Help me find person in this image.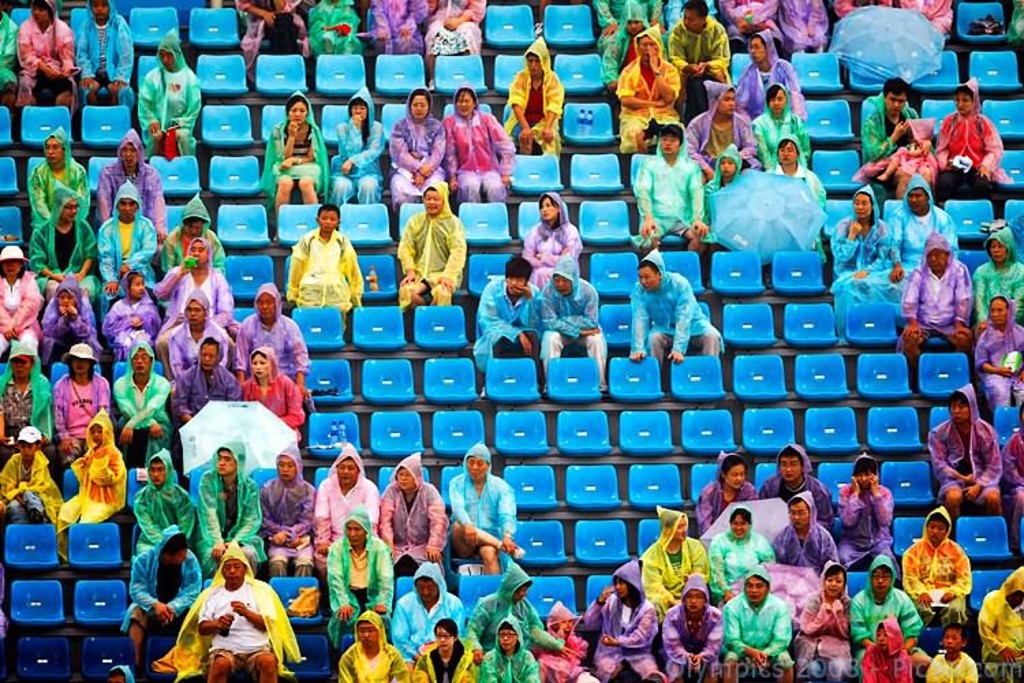
Found it: x1=313, y1=441, x2=380, y2=571.
